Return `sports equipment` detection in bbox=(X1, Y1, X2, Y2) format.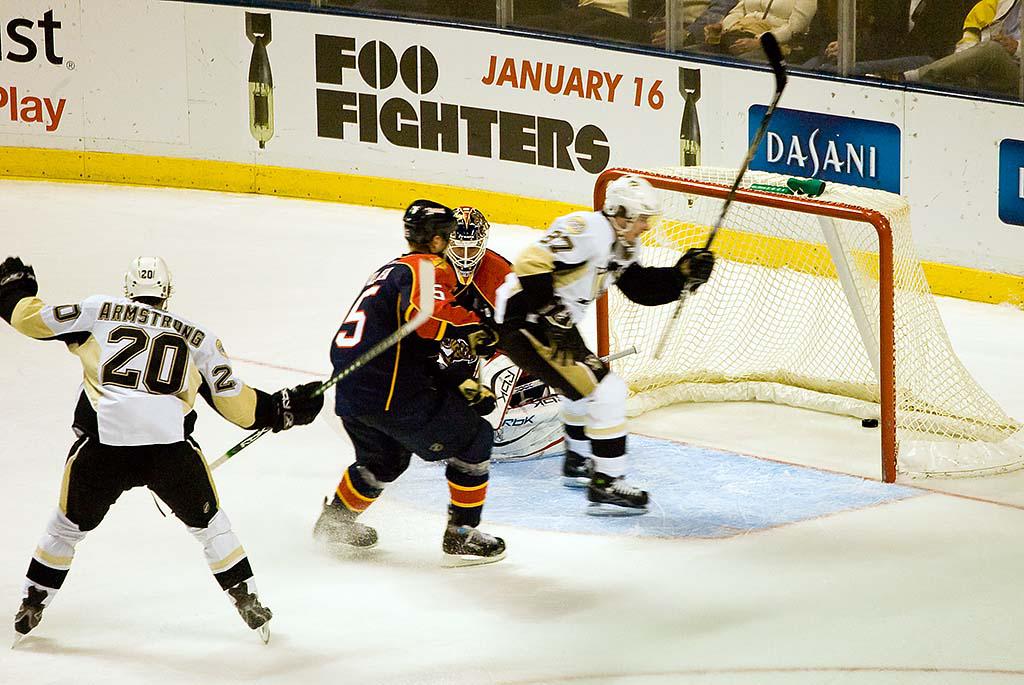
bbox=(227, 579, 274, 647).
